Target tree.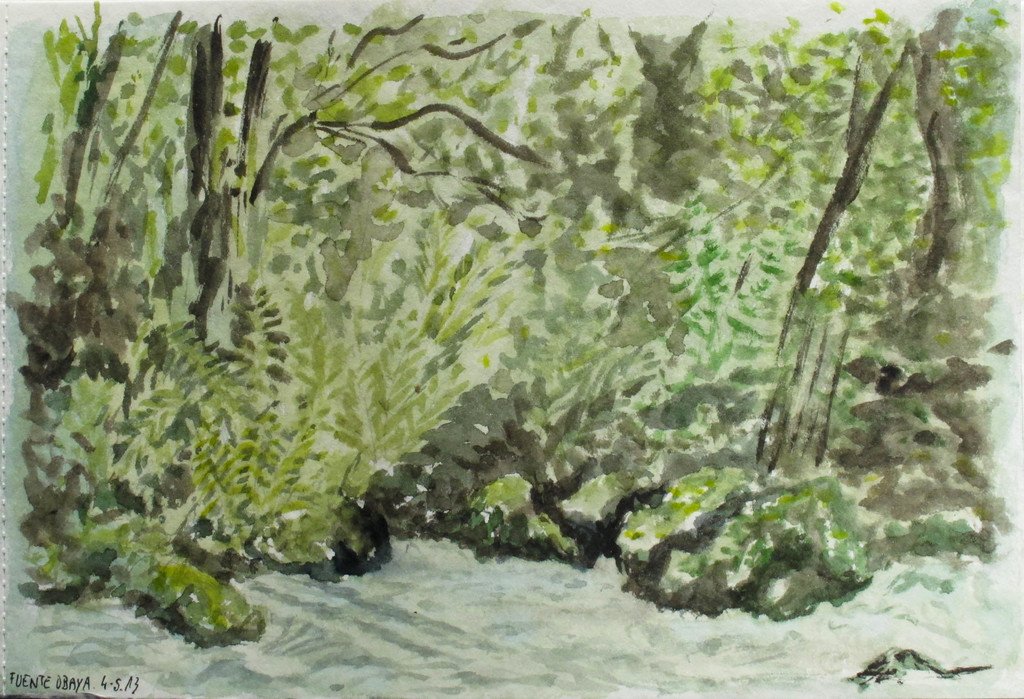
Target region: (x1=696, y1=11, x2=1009, y2=574).
